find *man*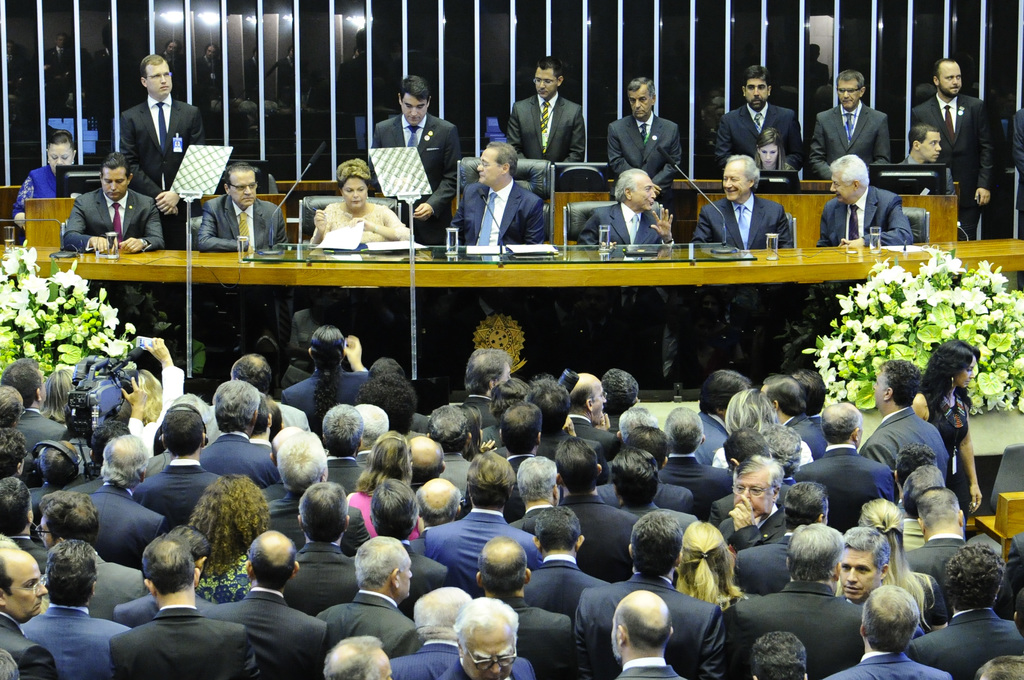
pyautogui.locateOnScreen(913, 545, 1023, 679)
